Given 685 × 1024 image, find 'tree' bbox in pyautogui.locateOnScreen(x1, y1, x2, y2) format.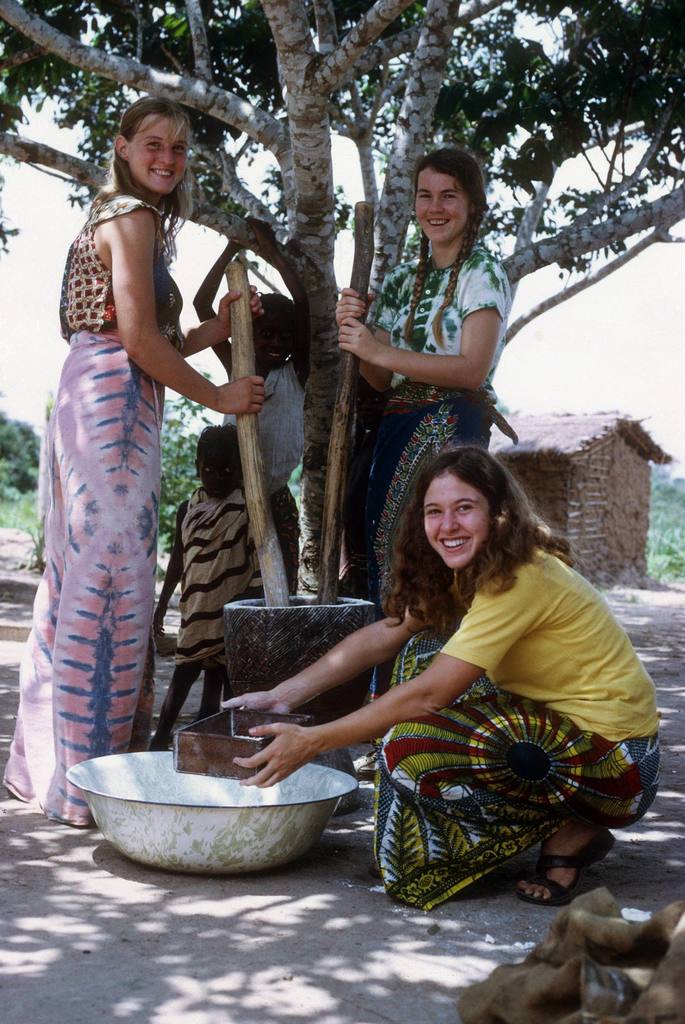
pyautogui.locateOnScreen(32, 28, 643, 761).
